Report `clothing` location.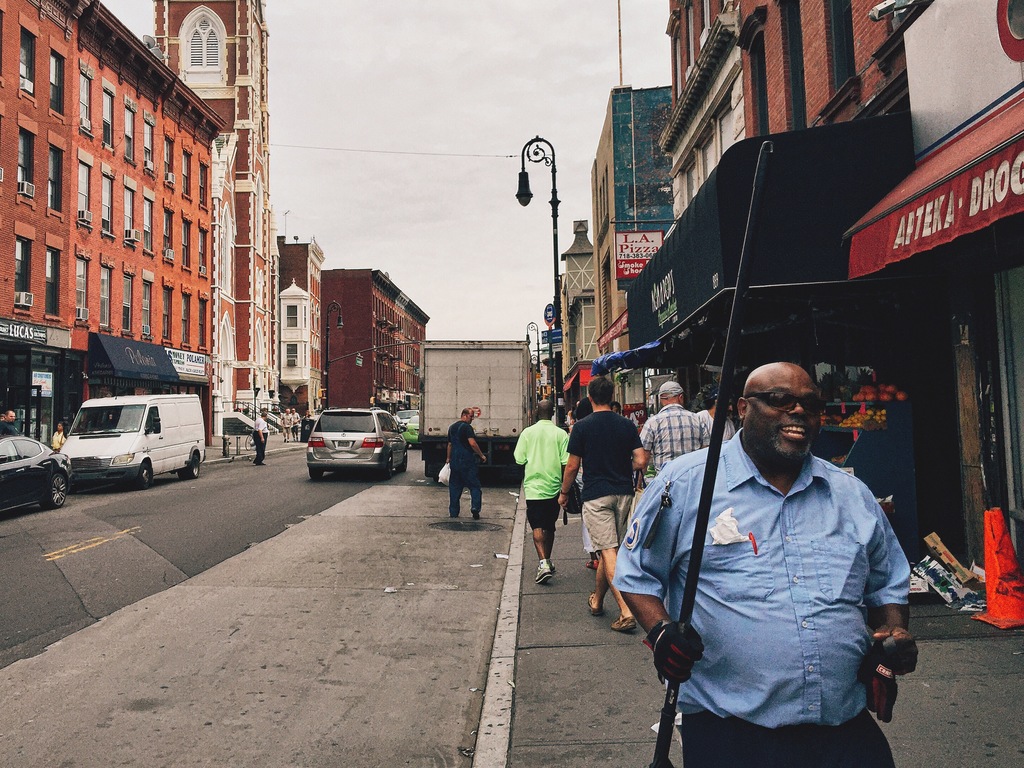
Report: bbox(636, 403, 702, 485).
